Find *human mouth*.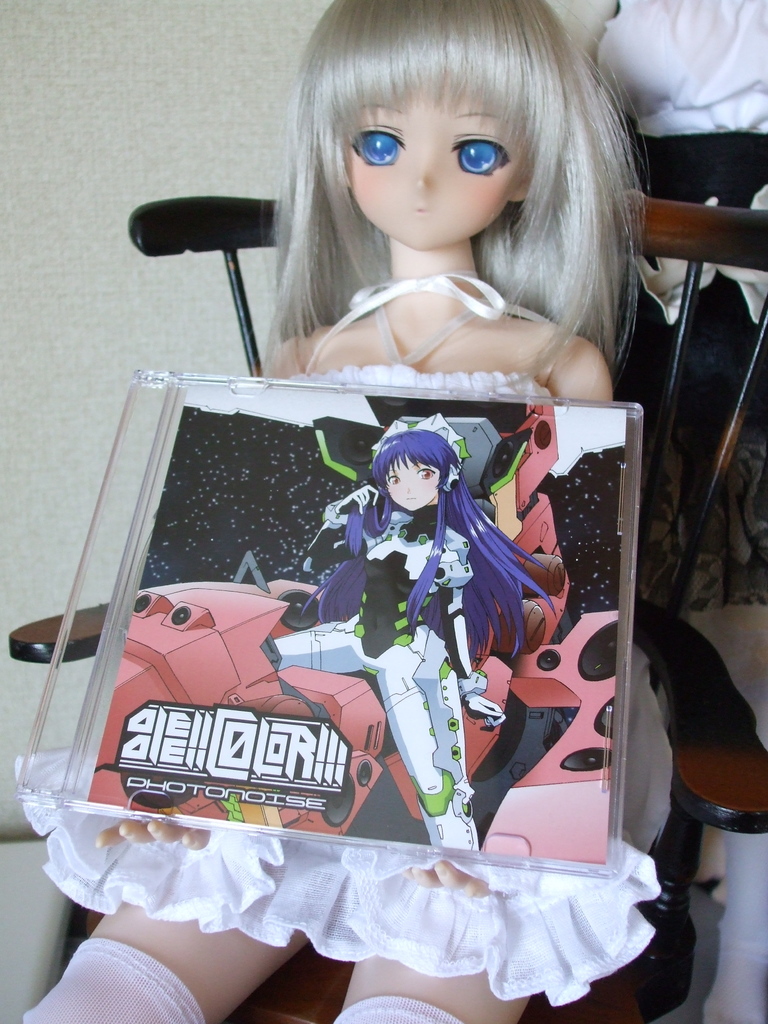
[left=412, top=203, right=426, bottom=214].
